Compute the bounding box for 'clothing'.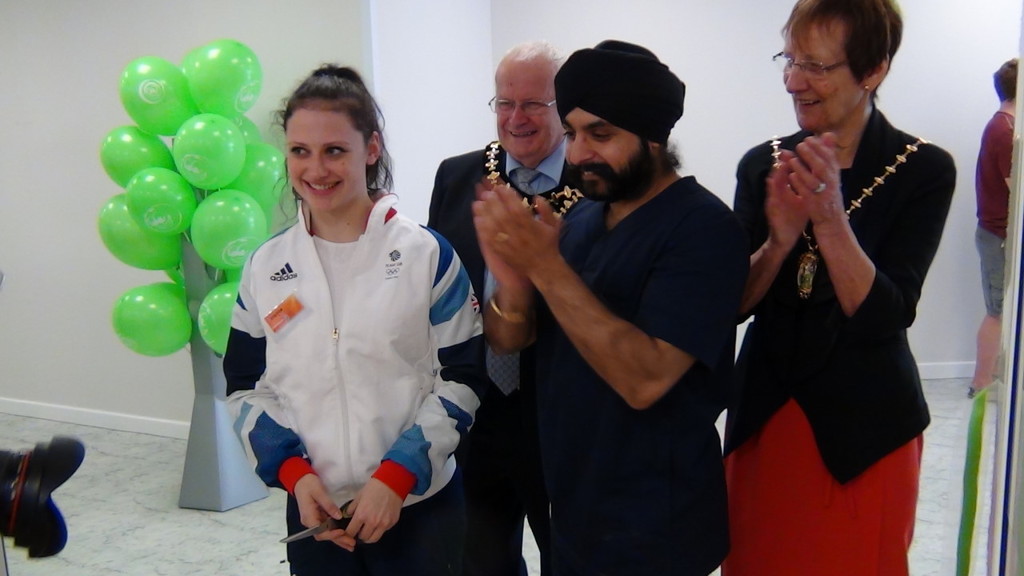
bbox=[720, 102, 960, 575].
